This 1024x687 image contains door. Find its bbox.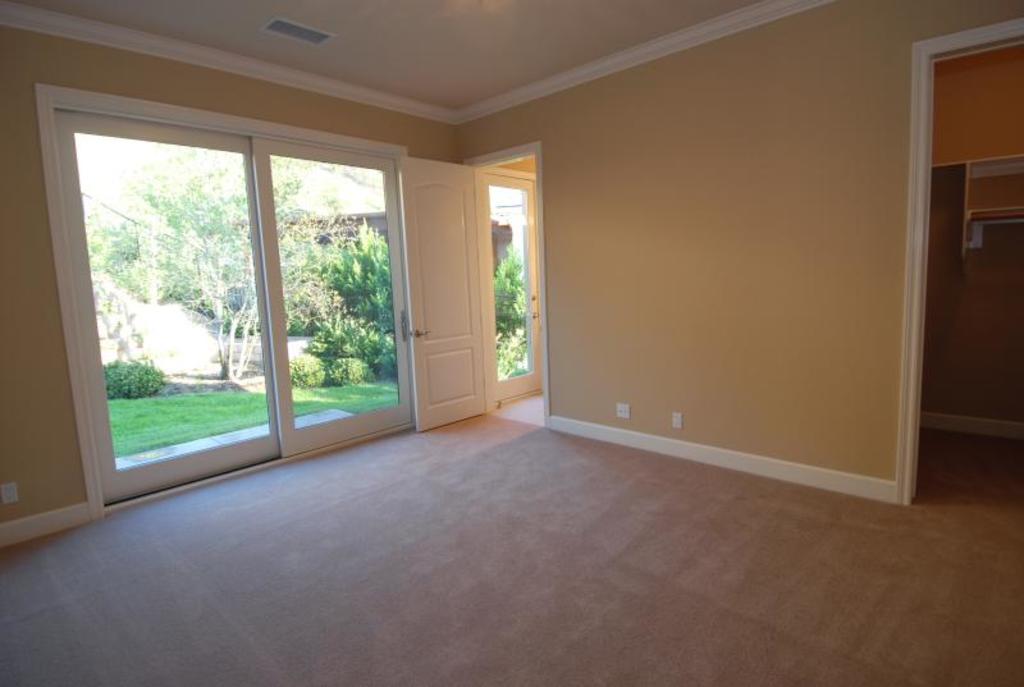
left=20, top=90, right=443, bottom=486.
